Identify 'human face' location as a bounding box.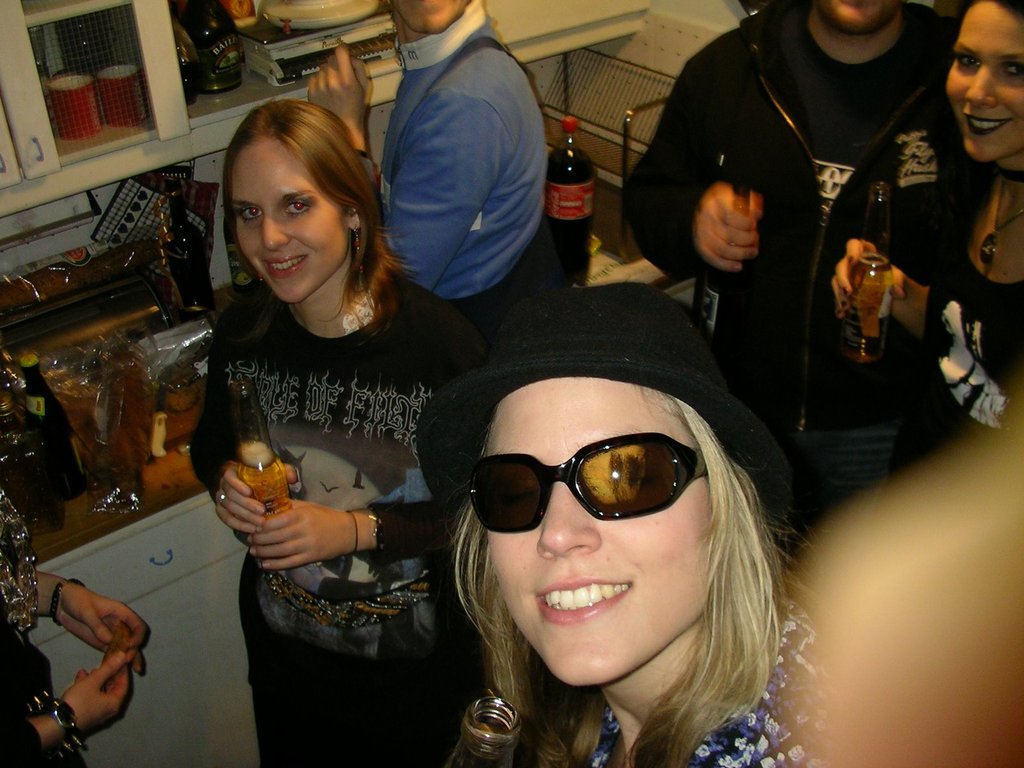
select_region(479, 376, 710, 685).
